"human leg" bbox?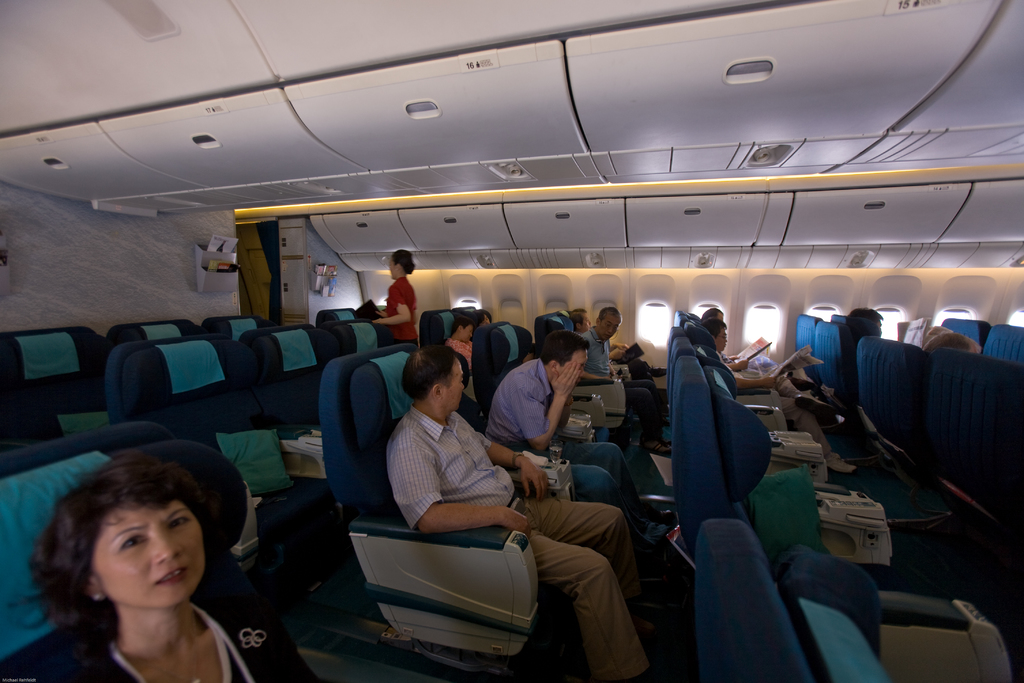
{"left": 561, "top": 459, "right": 623, "bottom": 509}
